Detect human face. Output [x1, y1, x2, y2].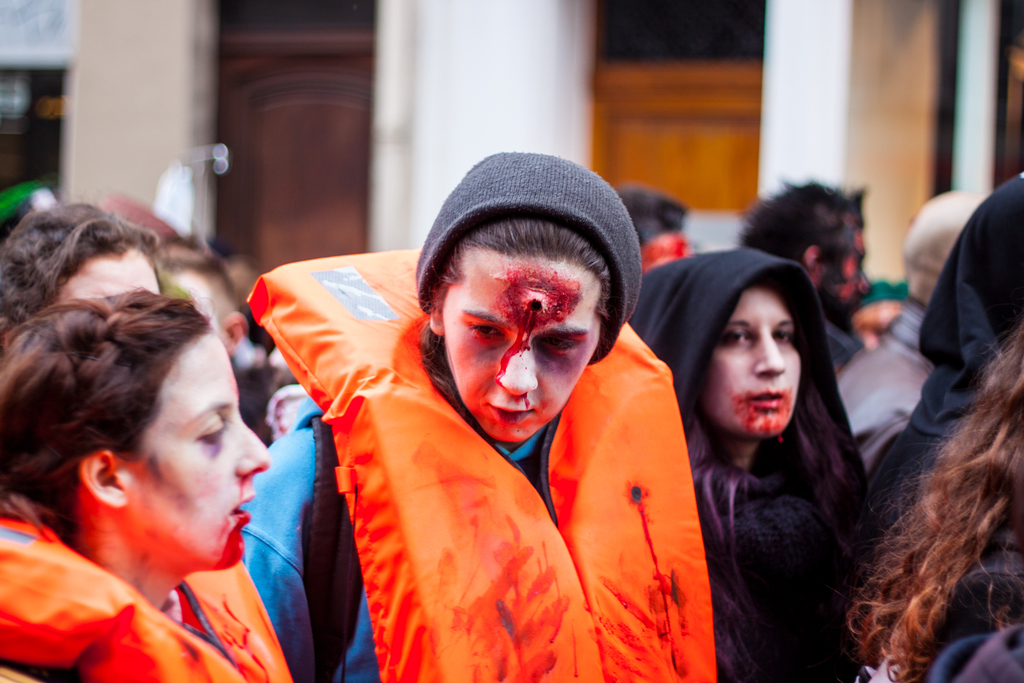
[127, 335, 271, 570].
